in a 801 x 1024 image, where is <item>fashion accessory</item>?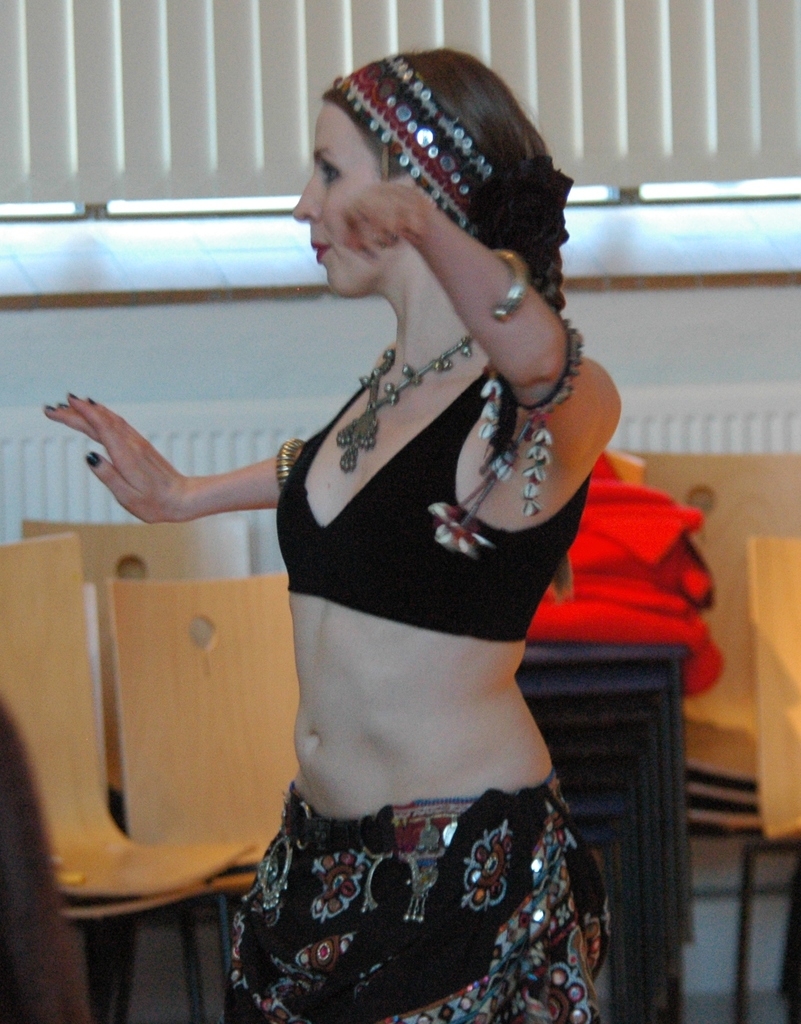
BBox(58, 402, 65, 406).
